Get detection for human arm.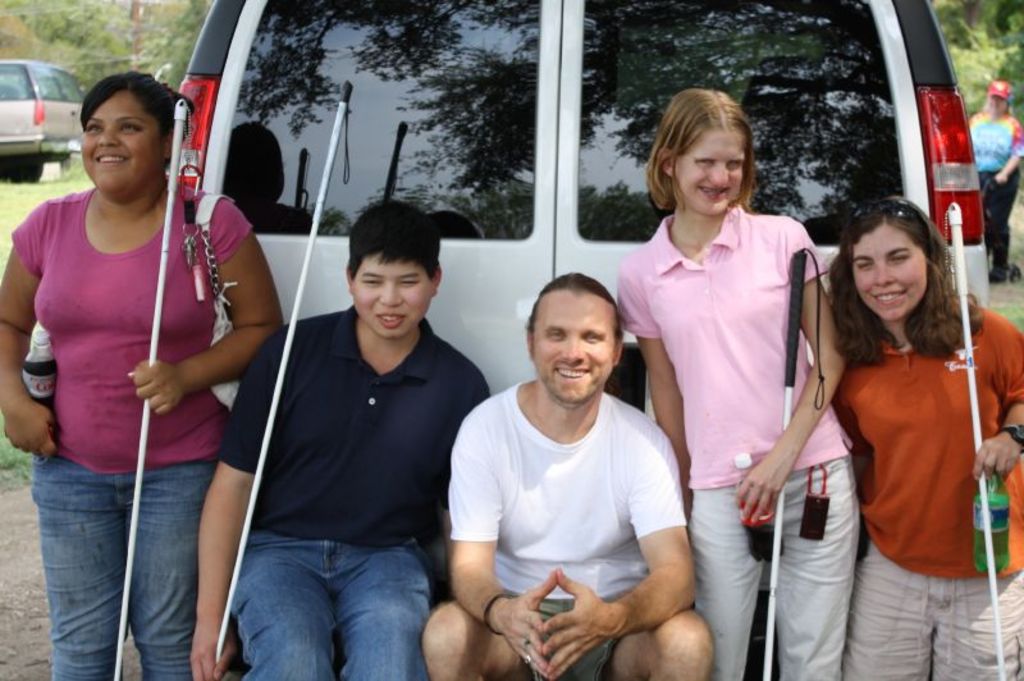
Detection: [x1=965, y1=310, x2=1023, y2=486].
